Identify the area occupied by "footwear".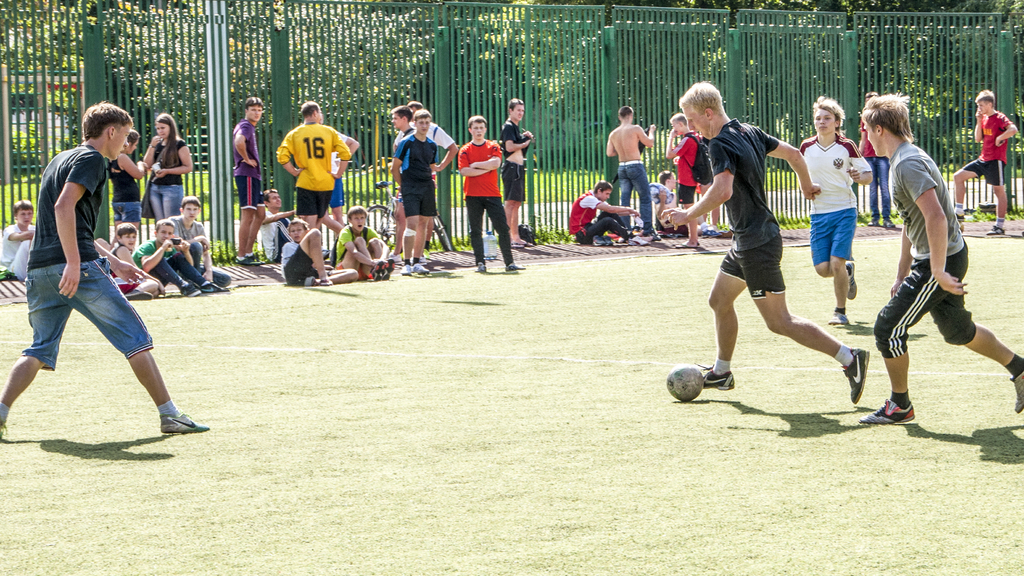
Area: box(400, 264, 410, 274).
